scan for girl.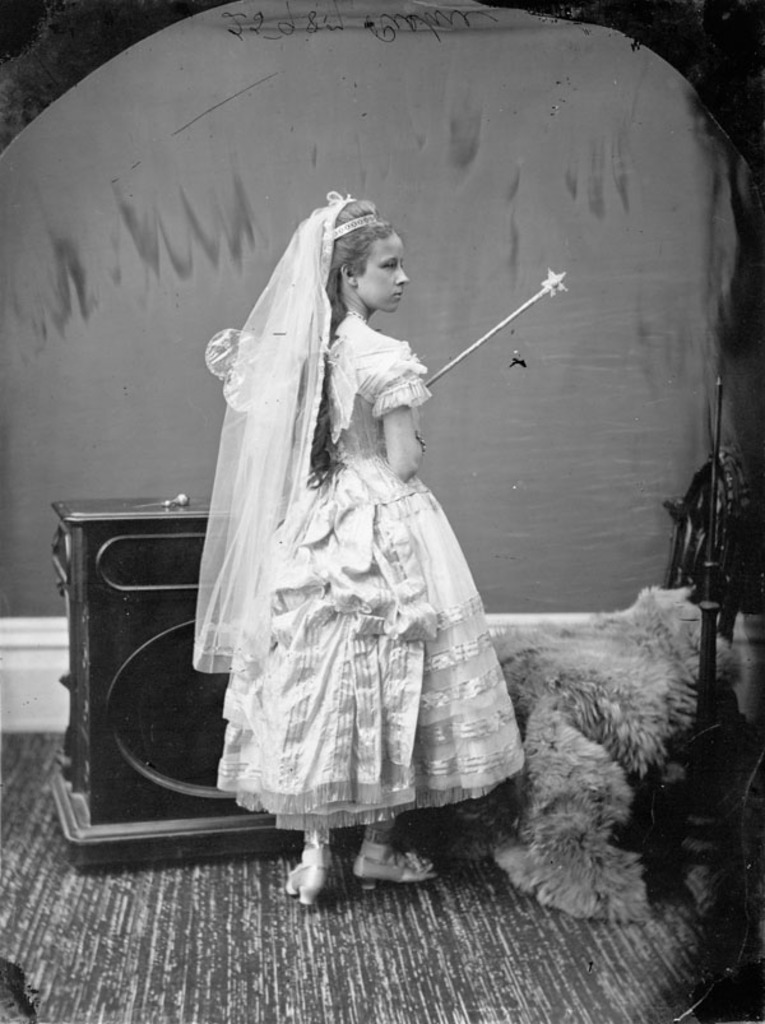
Scan result: bbox(184, 196, 511, 885).
